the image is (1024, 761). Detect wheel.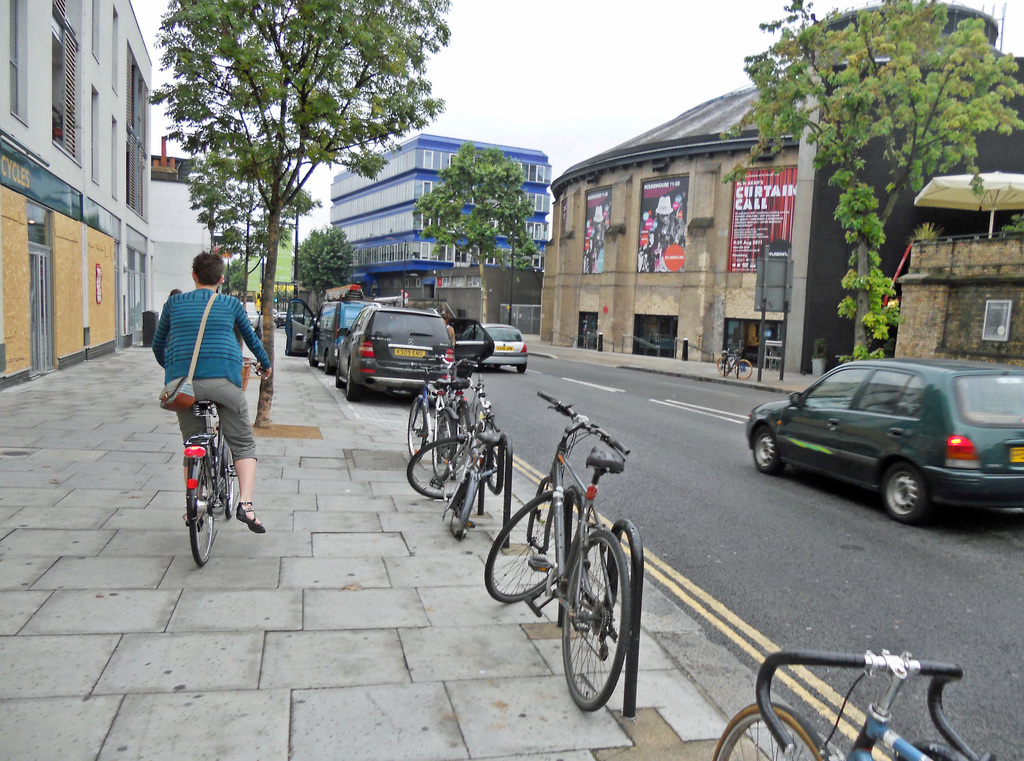
Detection: [left=750, top=432, right=785, bottom=476].
